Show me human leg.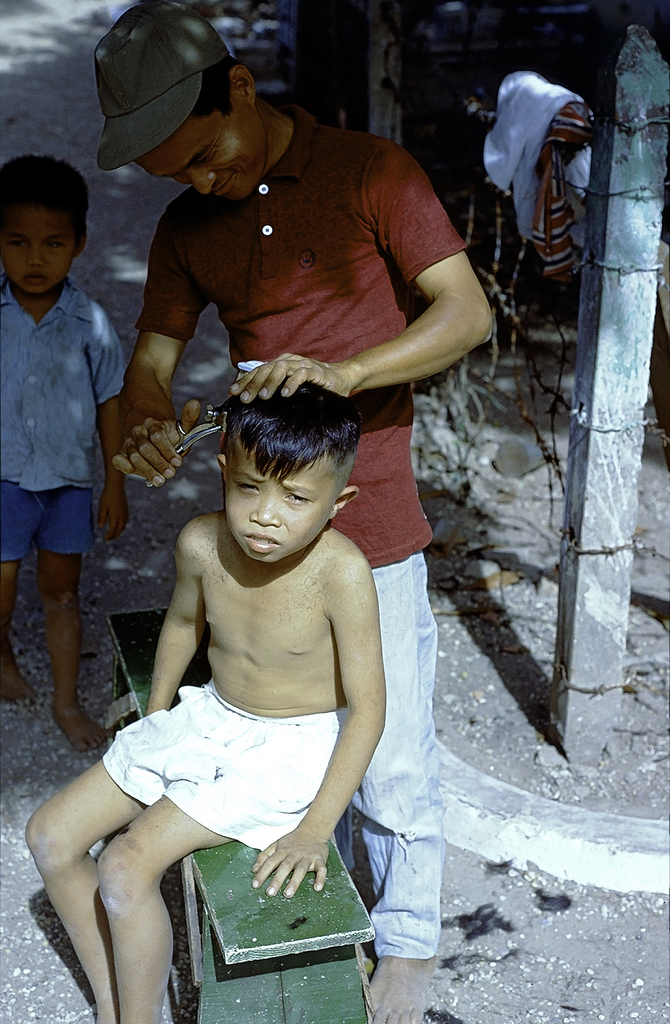
human leg is here: <region>93, 724, 347, 1023</region>.
